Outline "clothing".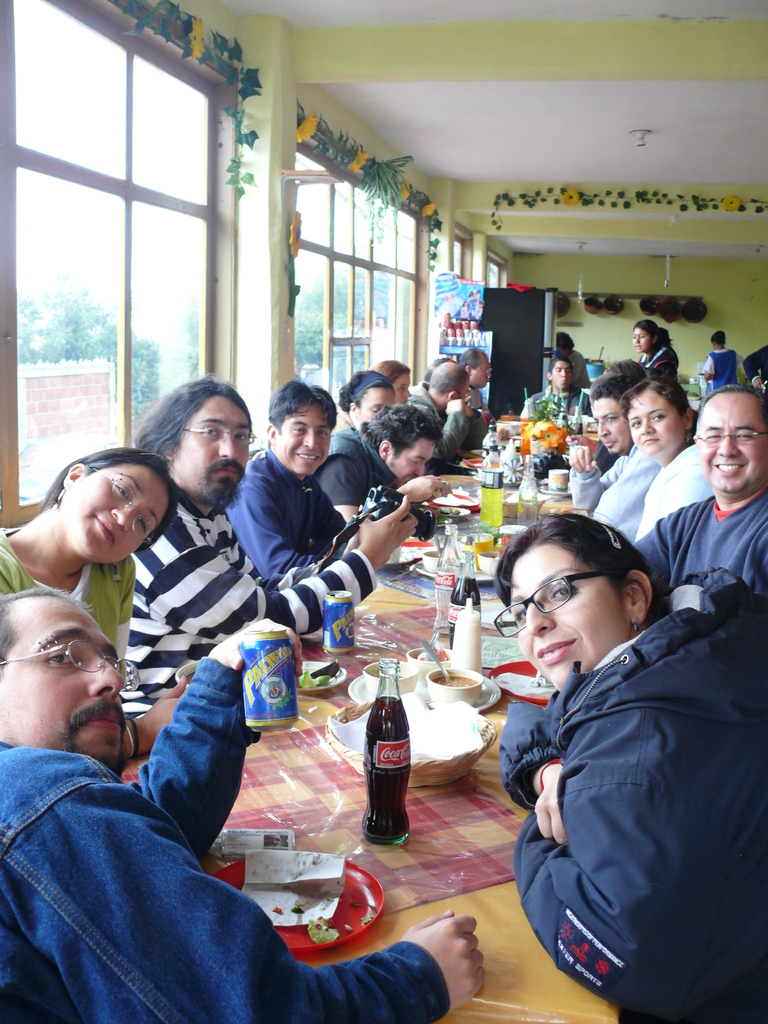
Outline: [left=0, top=521, right=146, bottom=676].
